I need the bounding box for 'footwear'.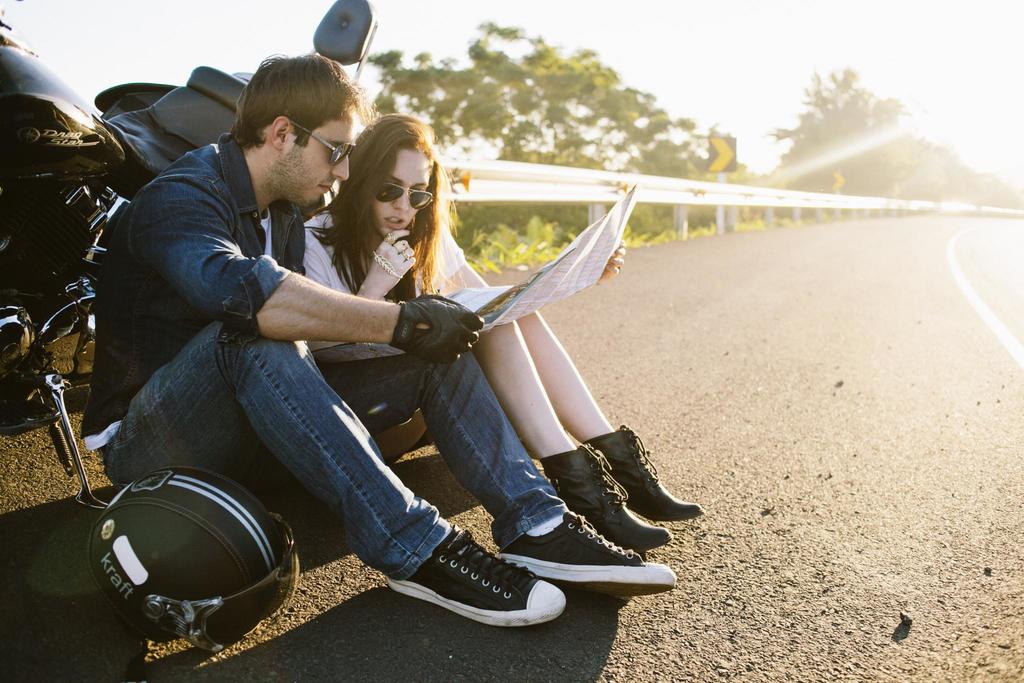
Here it is: BBox(582, 423, 703, 525).
